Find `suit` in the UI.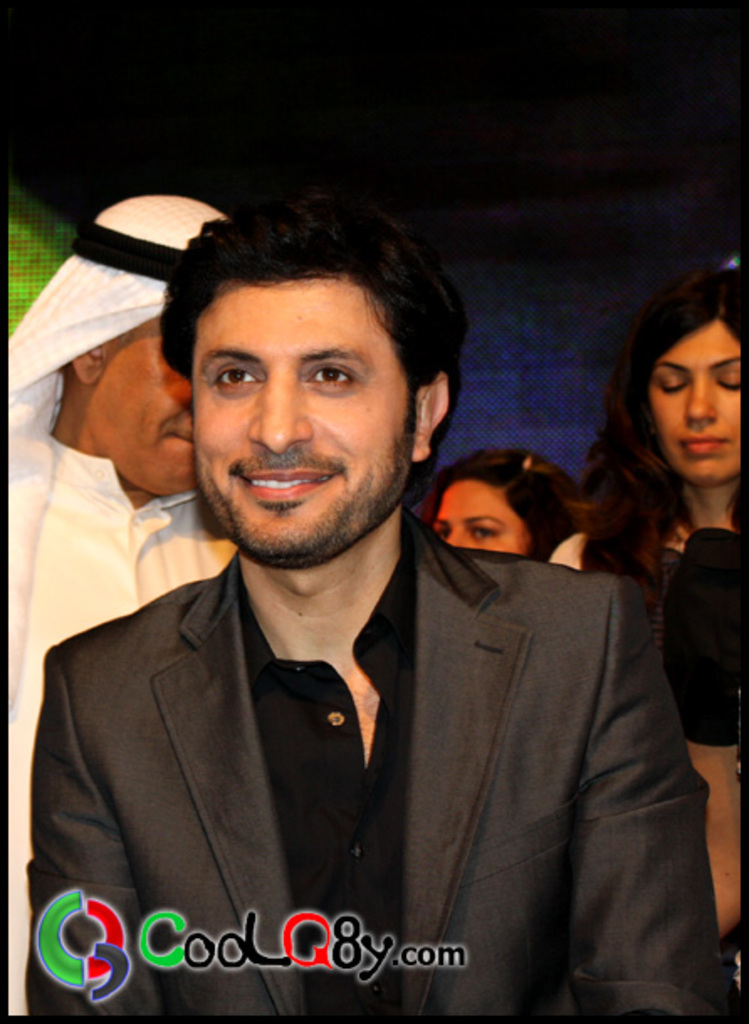
UI element at left=25, top=512, right=737, bottom=1022.
